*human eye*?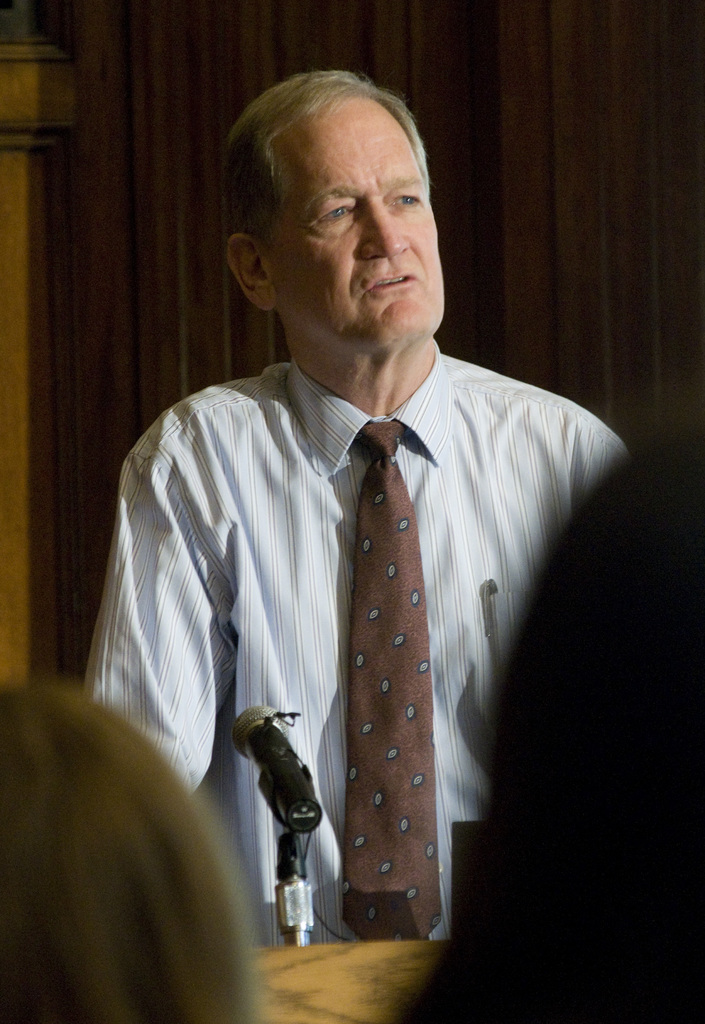
l=303, t=192, r=363, b=232
